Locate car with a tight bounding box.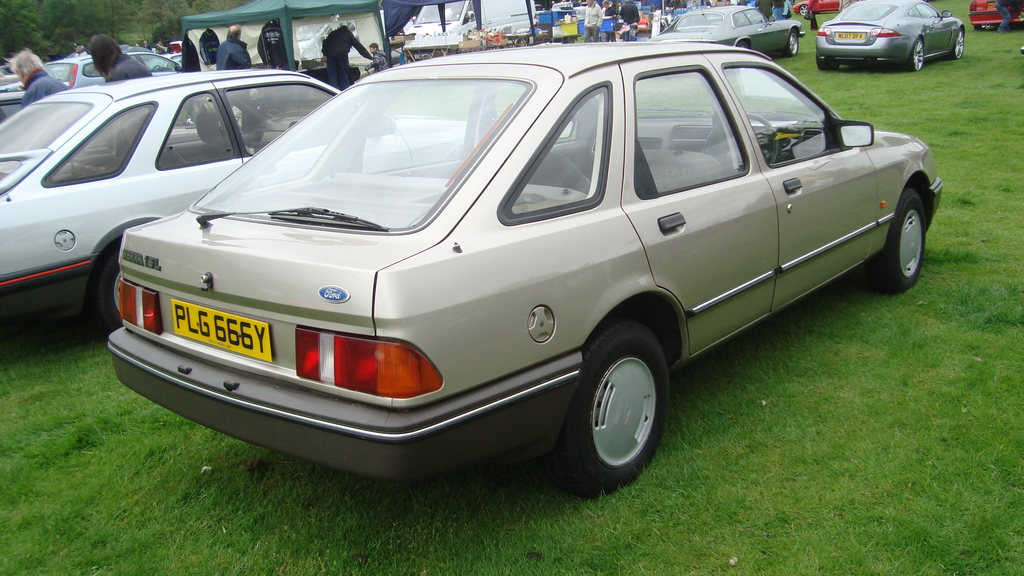
<box>0,88,65,125</box>.
